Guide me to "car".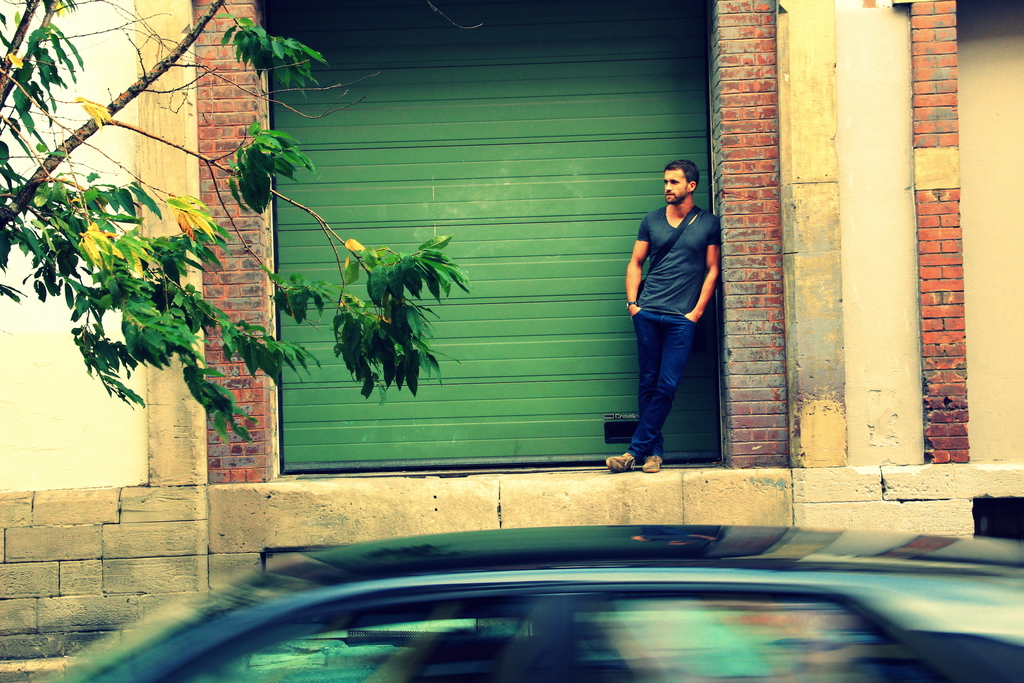
Guidance: pyautogui.locateOnScreen(102, 513, 985, 676).
